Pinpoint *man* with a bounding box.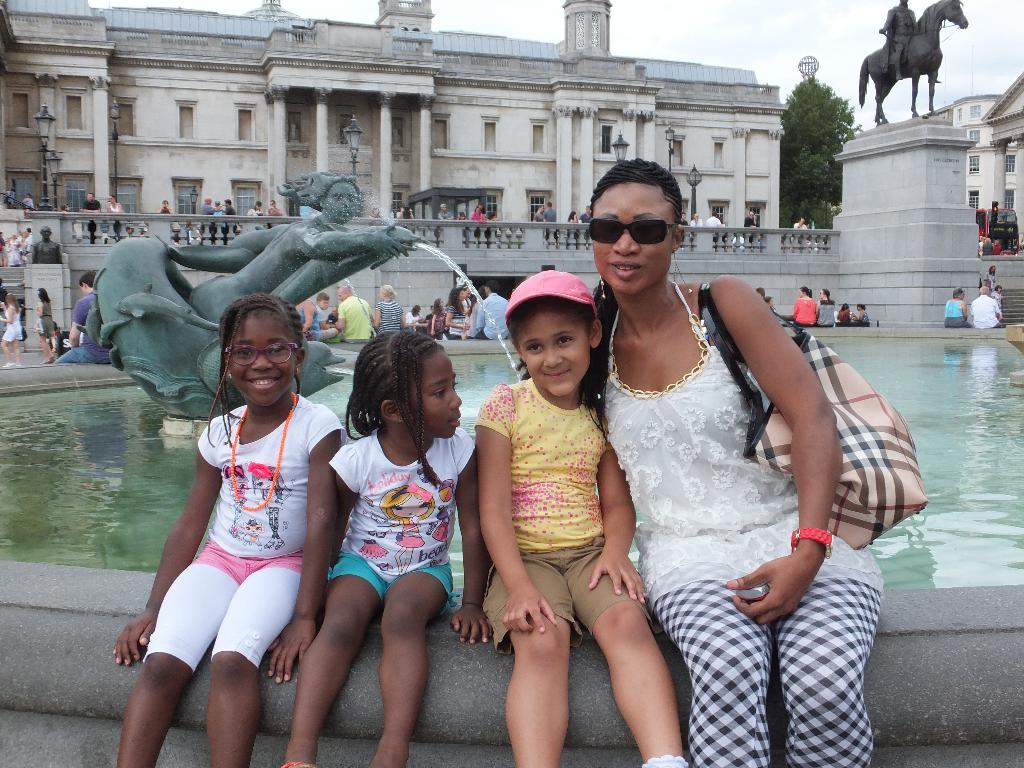
[left=968, top=285, right=1005, bottom=327].
